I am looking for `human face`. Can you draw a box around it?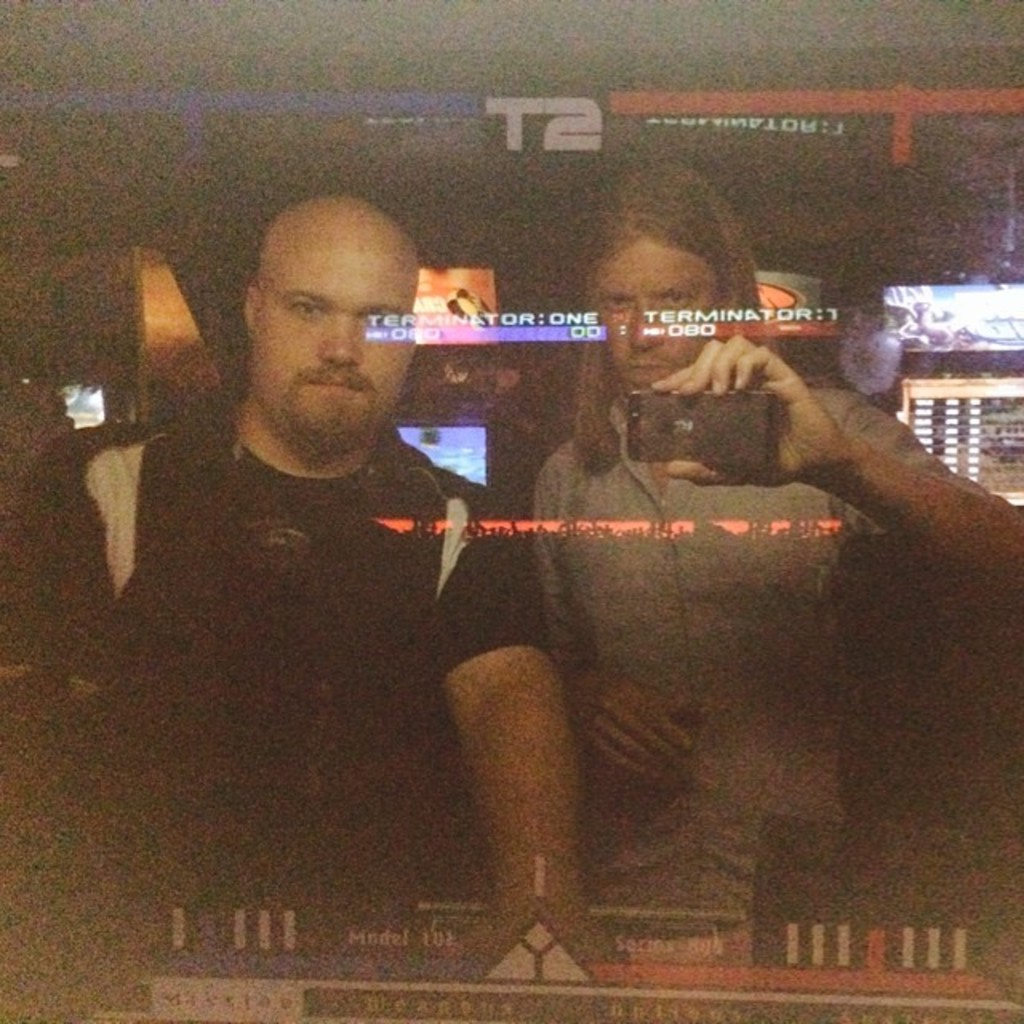
Sure, the bounding box is Rect(248, 234, 419, 446).
